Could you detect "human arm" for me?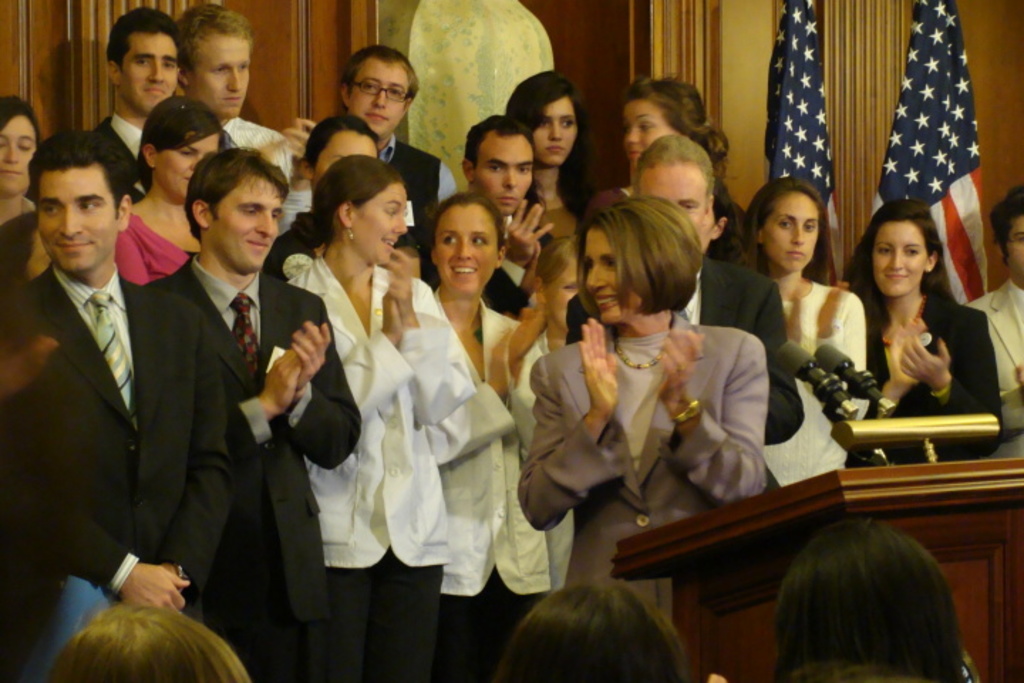
Detection result: bbox=(771, 275, 809, 383).
